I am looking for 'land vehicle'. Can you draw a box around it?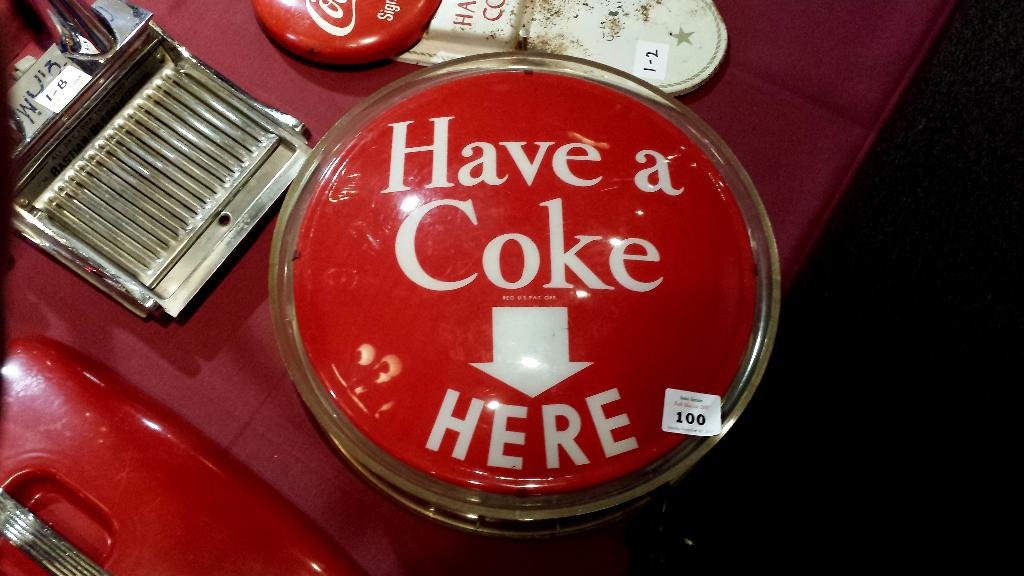
Sure, the bounding box is <region>1, 0, 960, 575</region>.
